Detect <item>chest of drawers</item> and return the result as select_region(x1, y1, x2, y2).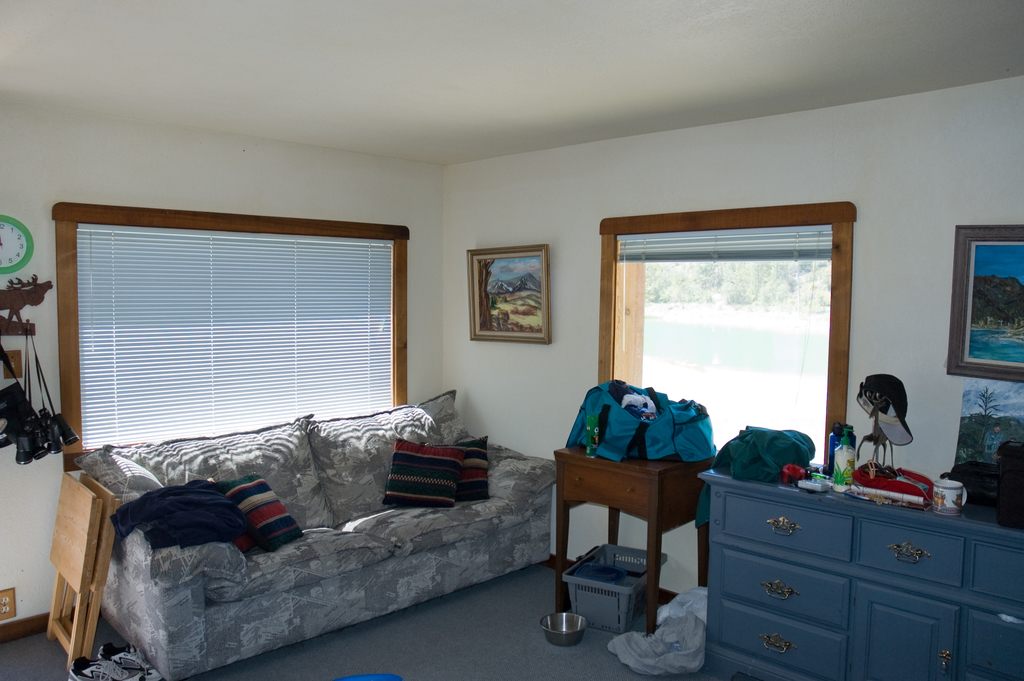
select_region(696, 464, 1020, 680).
